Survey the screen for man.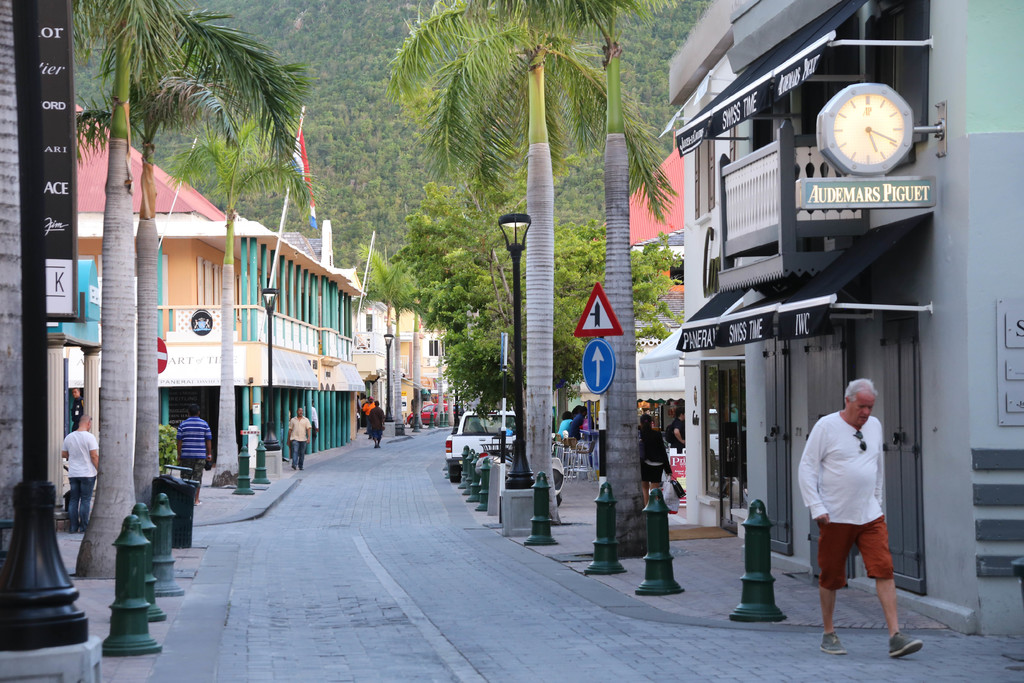
Survey found: (left=804, top=373, right=912, bottom=648).
